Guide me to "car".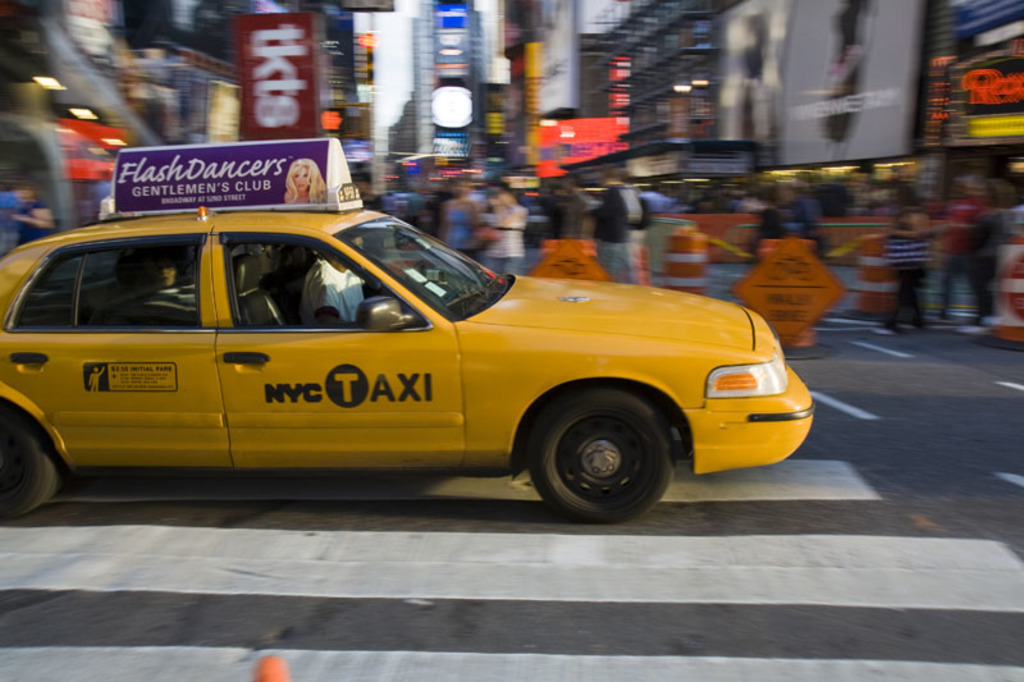
Guidance: bbox=[637, 189, 692, 225].
